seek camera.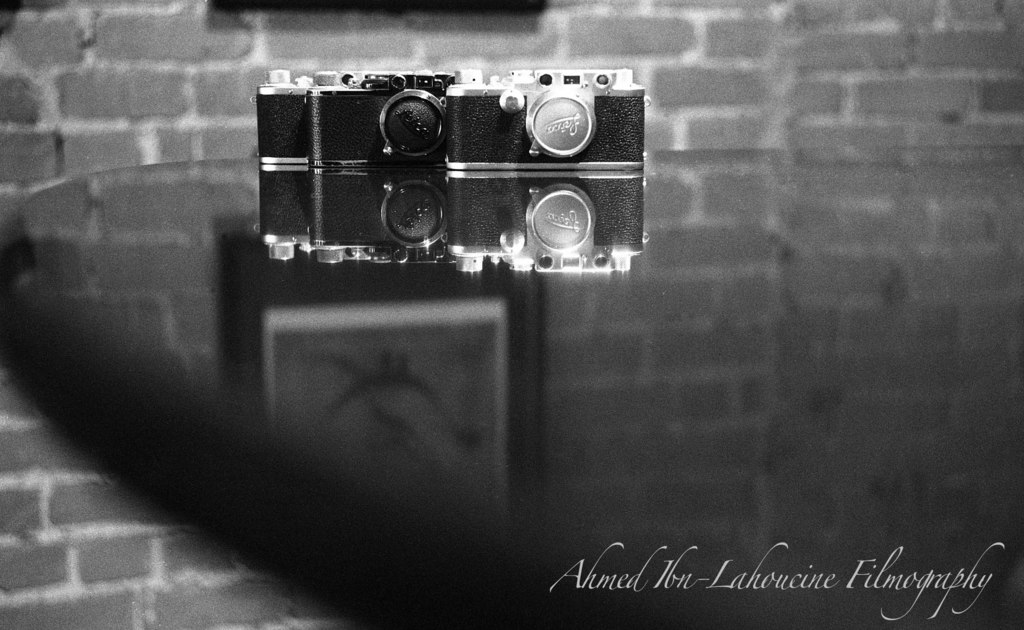
[x1=442, y1=67, x2=650, y2=170].
